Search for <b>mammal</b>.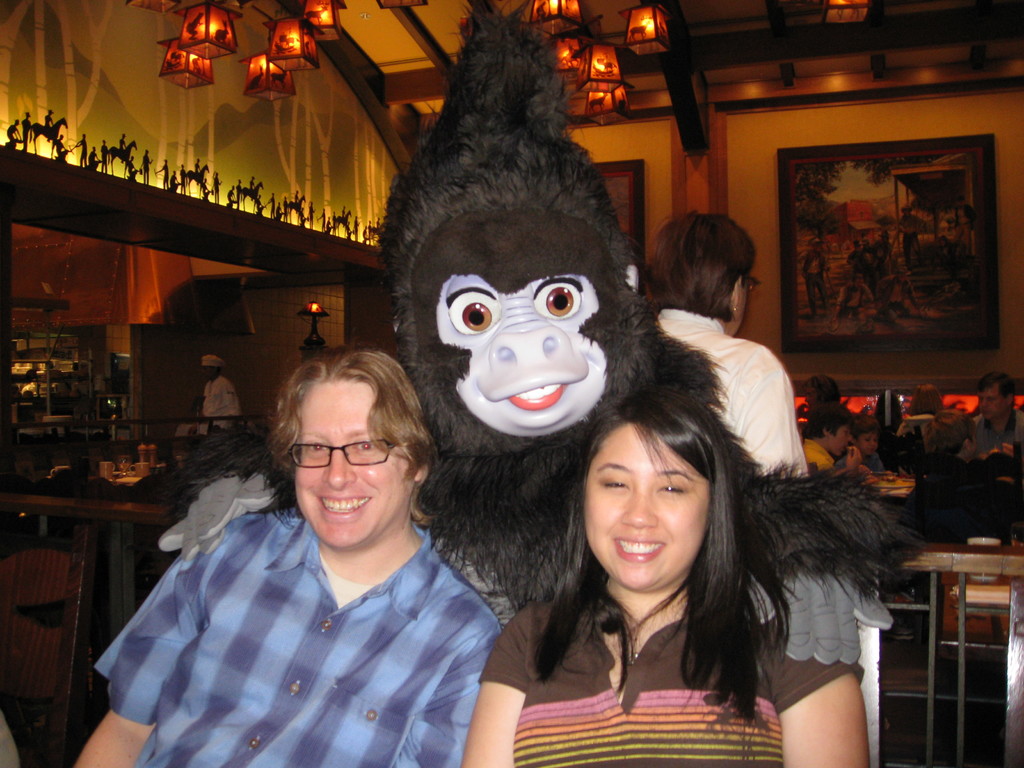
Found at 797 403 868 478.
